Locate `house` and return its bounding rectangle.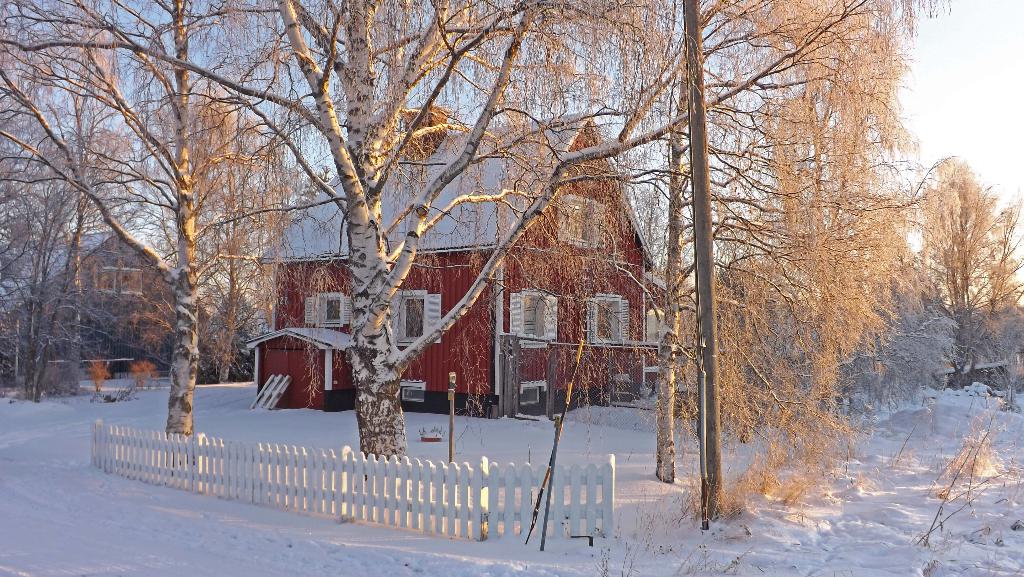
[left=274, top=110, right=695, bottom=430].
